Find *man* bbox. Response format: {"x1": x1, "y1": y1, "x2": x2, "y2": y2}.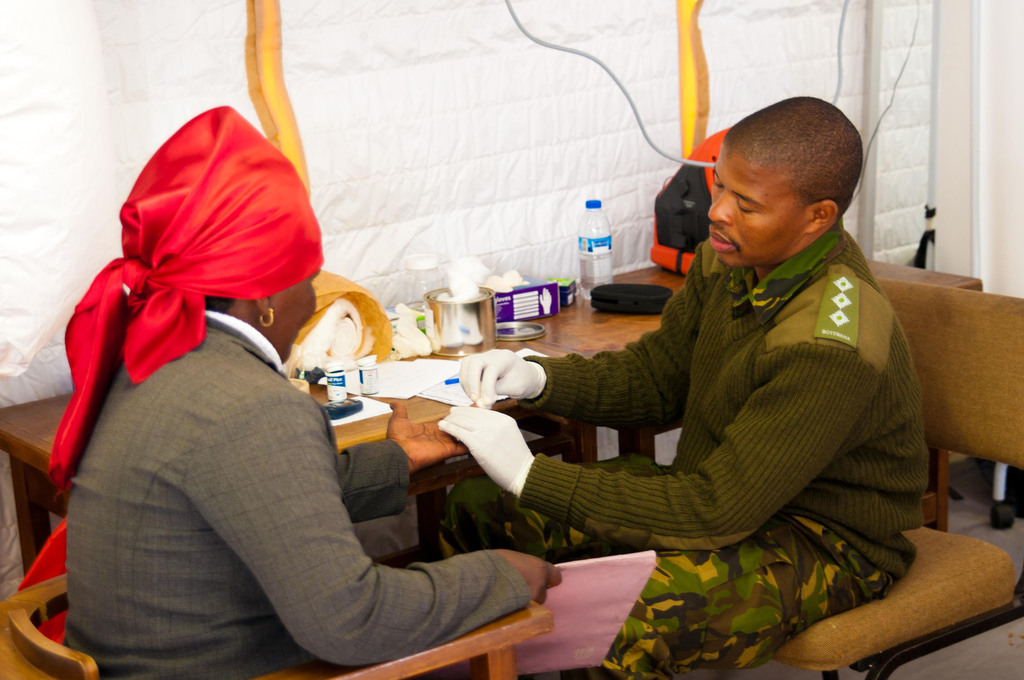
{"x1": 41, "y1": 110, "x2": 589, "y2": 673}.
